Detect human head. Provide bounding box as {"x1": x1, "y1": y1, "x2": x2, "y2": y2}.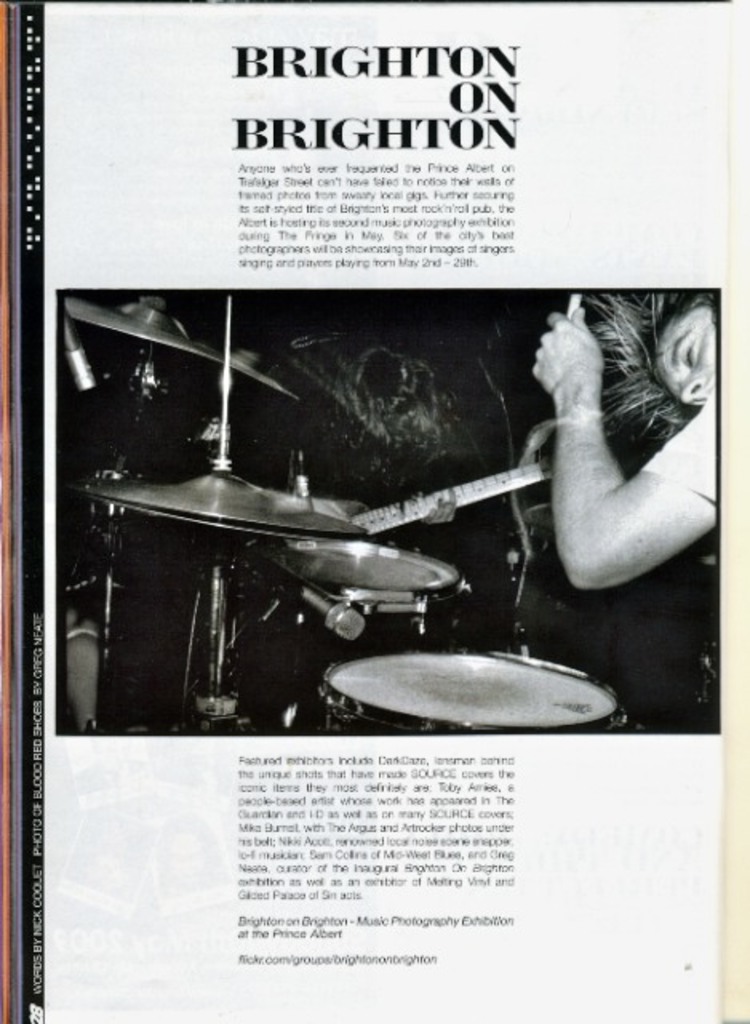
{"x1": 587, "y1": 286, "x2": 720, "y2": 435}.
